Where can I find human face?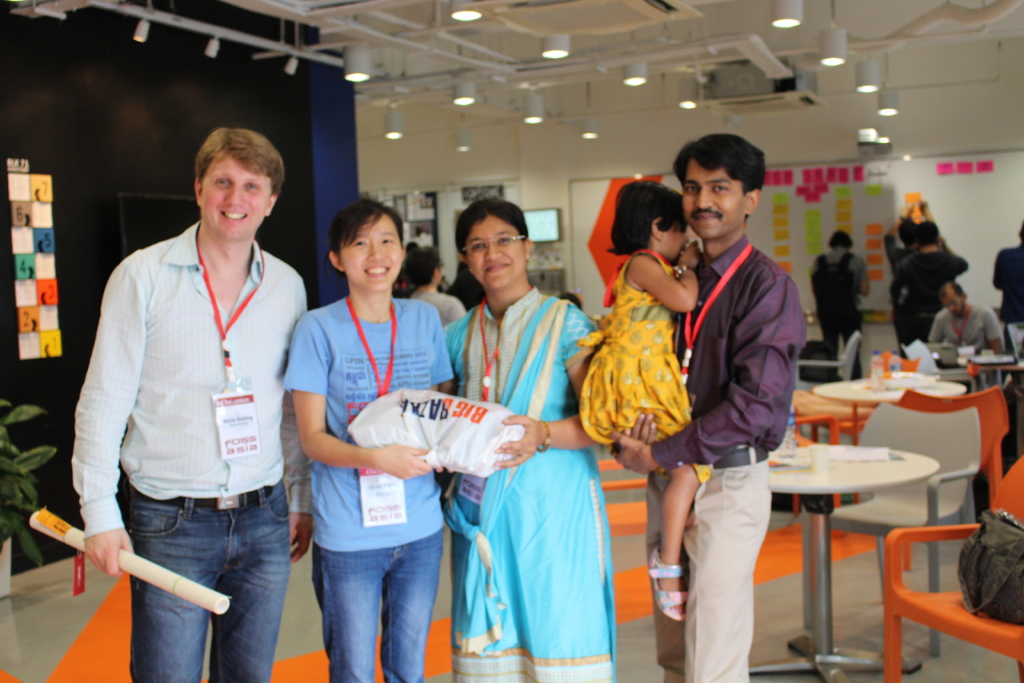
You can find it at 684/156/744/238.
